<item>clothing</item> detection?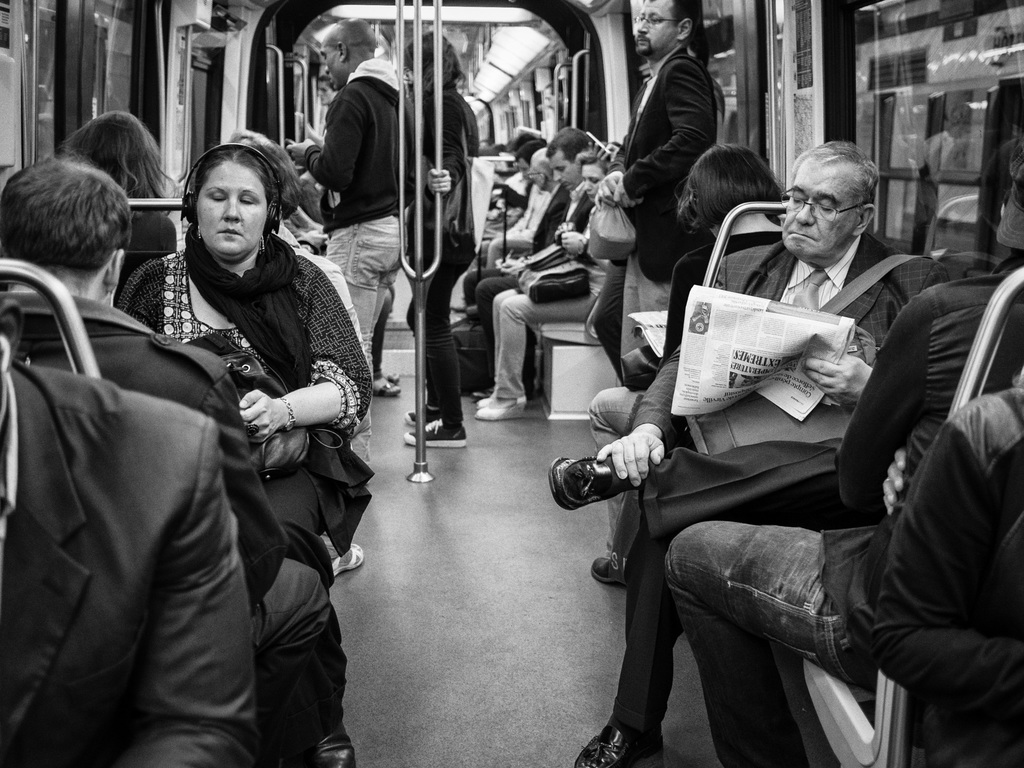
602/233/783/557
